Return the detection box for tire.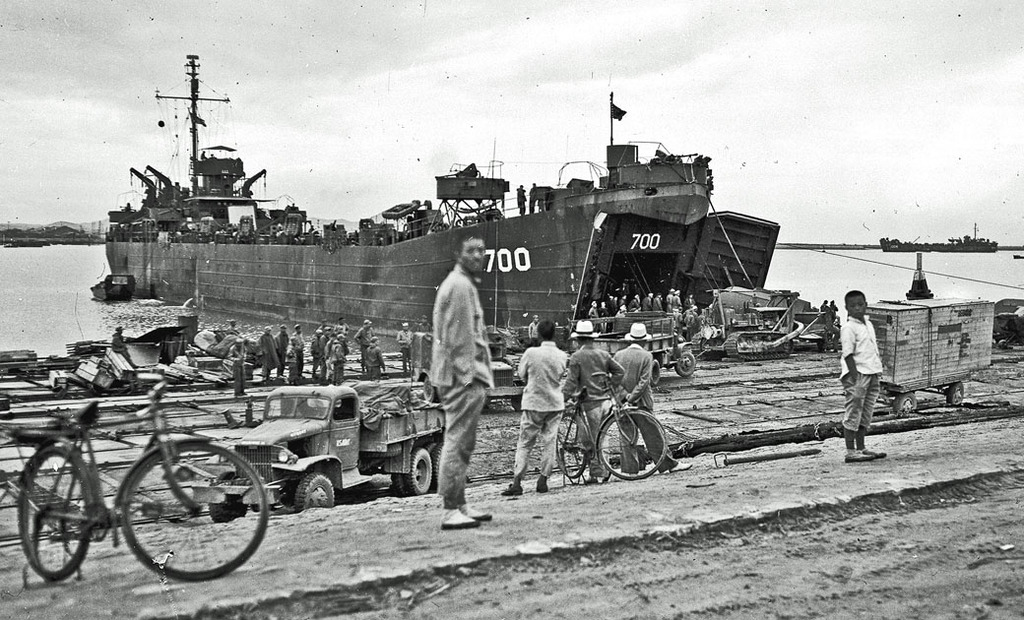
600 409 668 480.
